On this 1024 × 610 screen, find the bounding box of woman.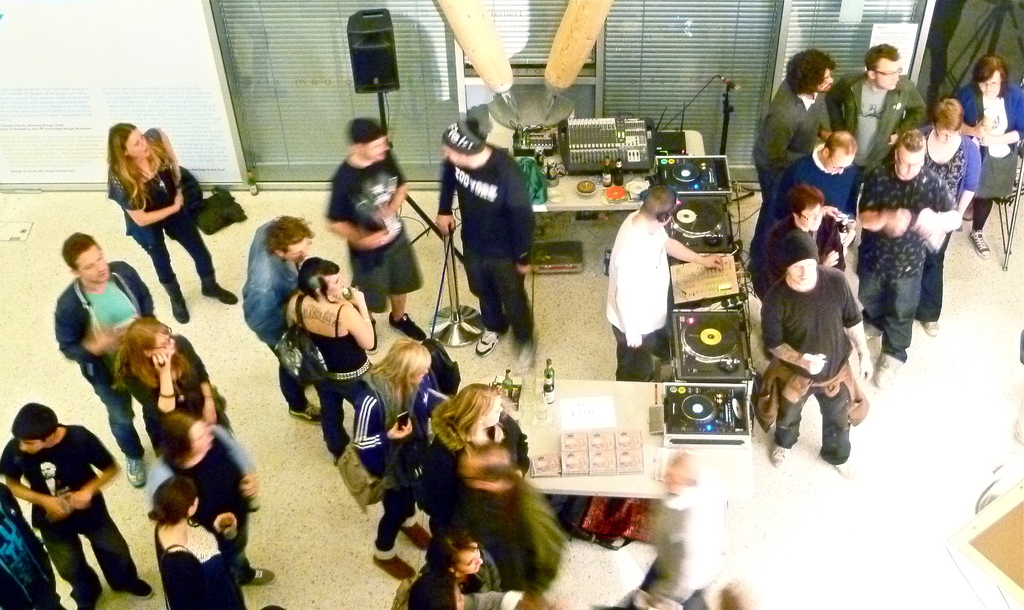
Bounding box: <box>109,317,235,457</box>.
